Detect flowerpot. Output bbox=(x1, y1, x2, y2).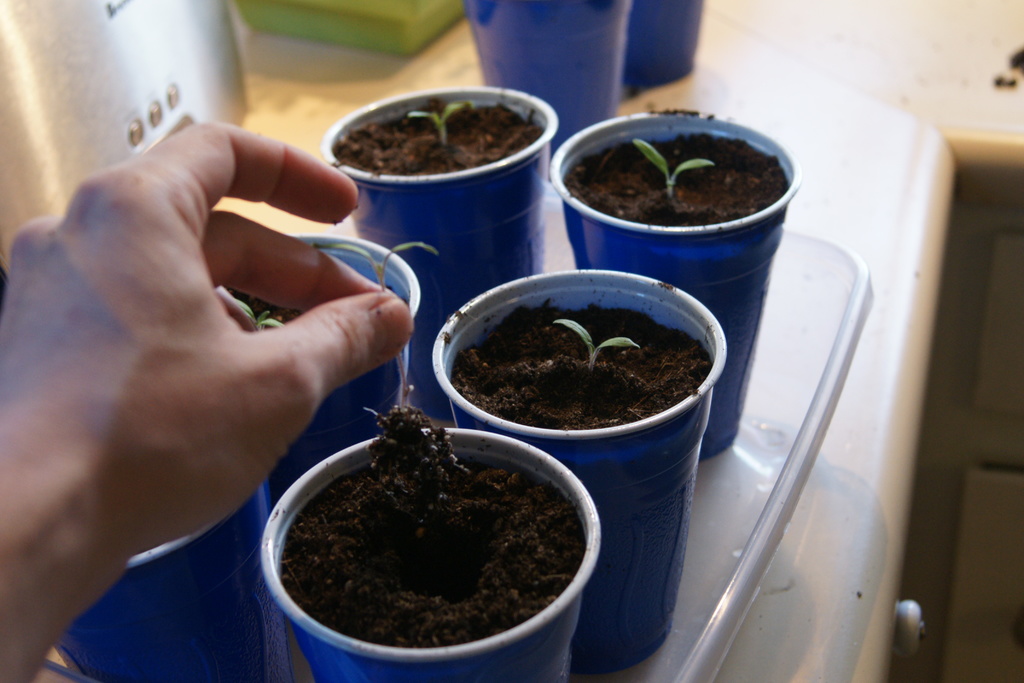
bbox=(430, 269, 730, 668).
